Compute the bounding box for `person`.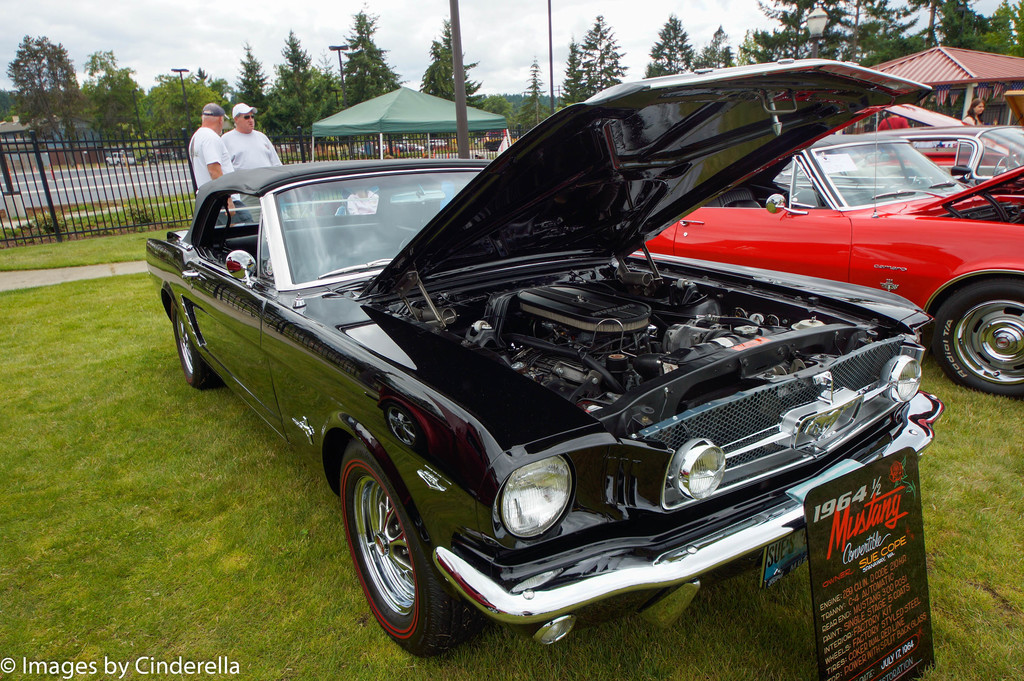
[x1=221, y1=101, x2=291, y2=182].
